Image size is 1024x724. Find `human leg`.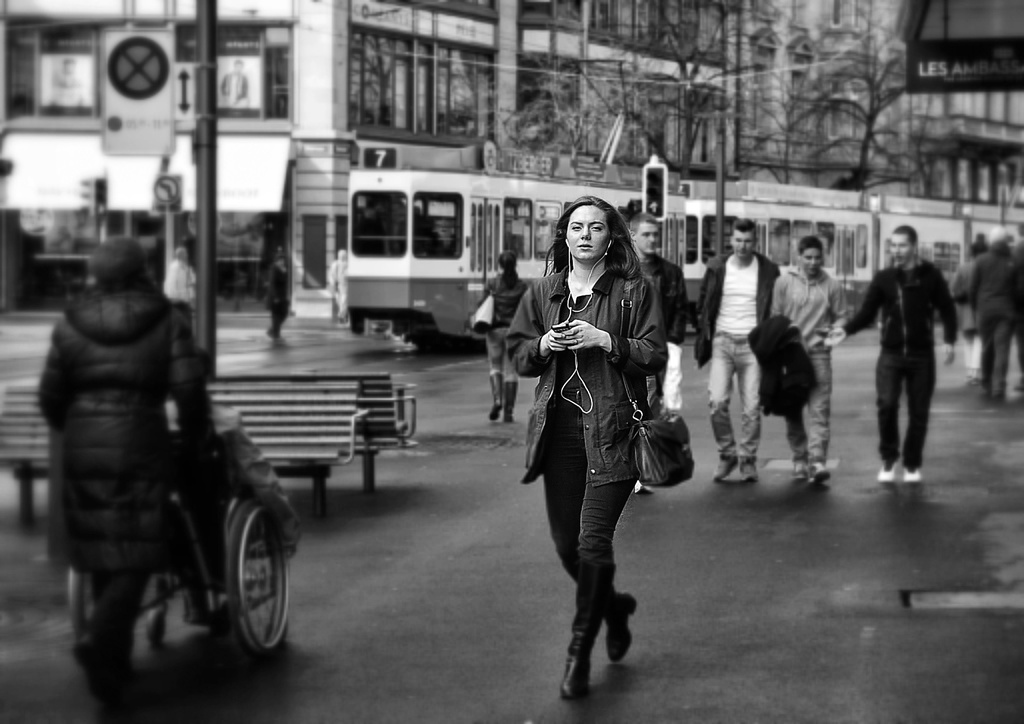
(731, 337, 761, 479).
